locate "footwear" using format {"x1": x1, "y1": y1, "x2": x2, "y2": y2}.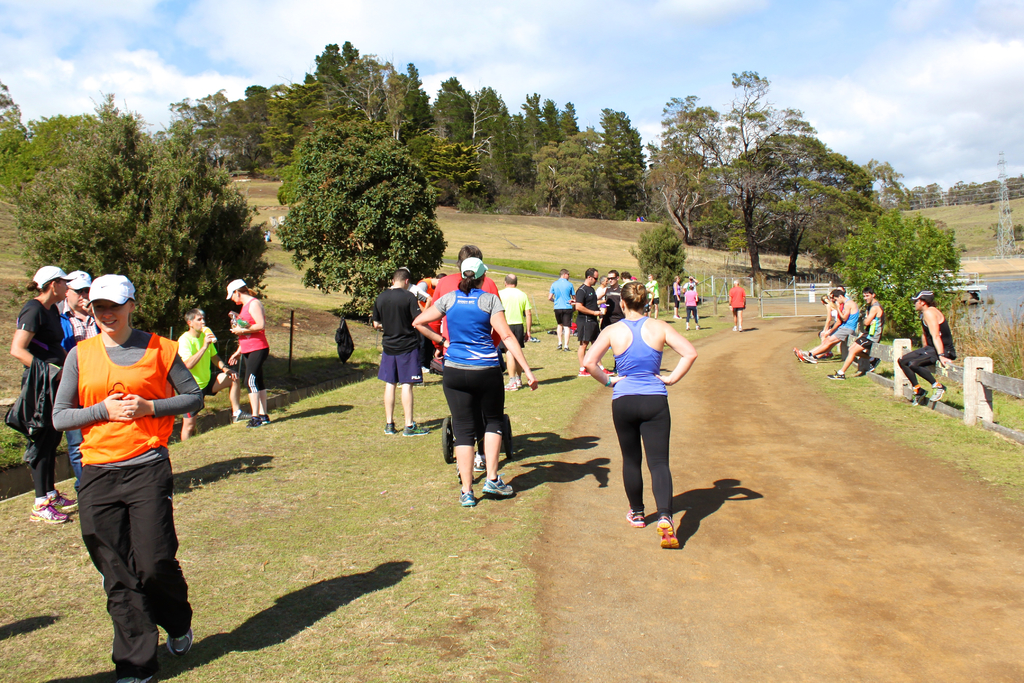
{"x1": 404, "y1": 420, "x2": 429, "y2": 436}.
